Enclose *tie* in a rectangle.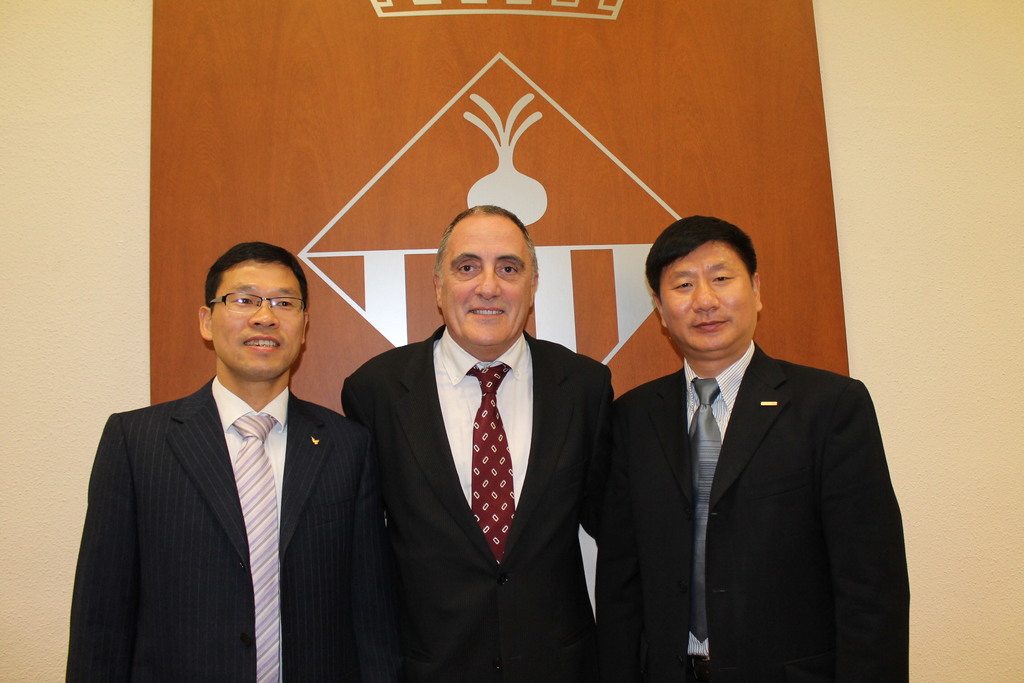
select_region(468, 361, 512, 570).
